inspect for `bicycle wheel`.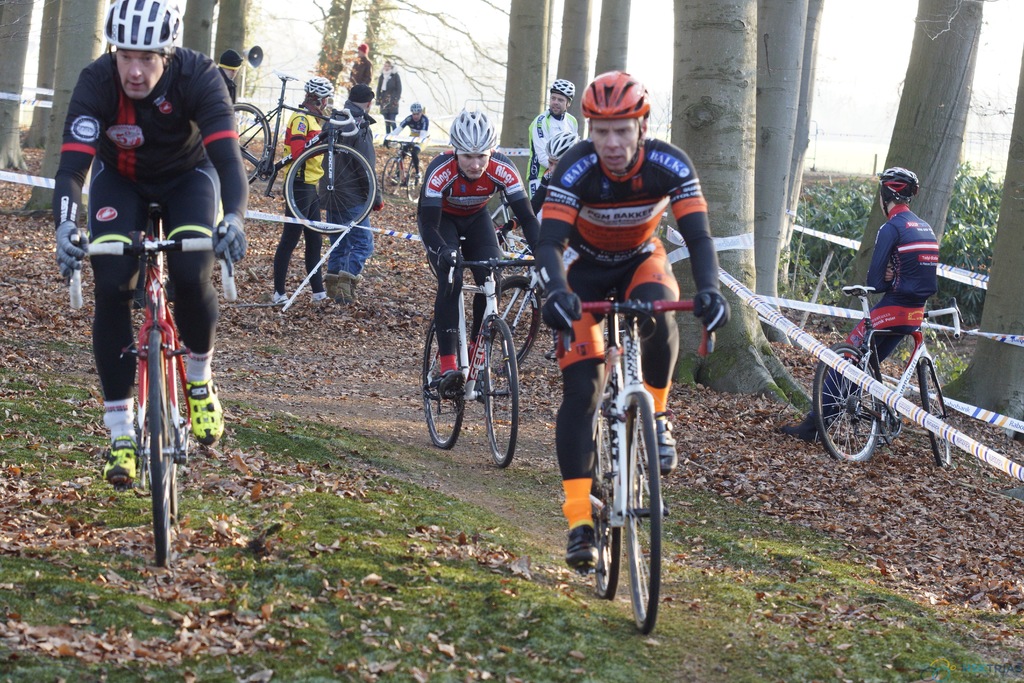
Inspection: 595,411,632,600.
